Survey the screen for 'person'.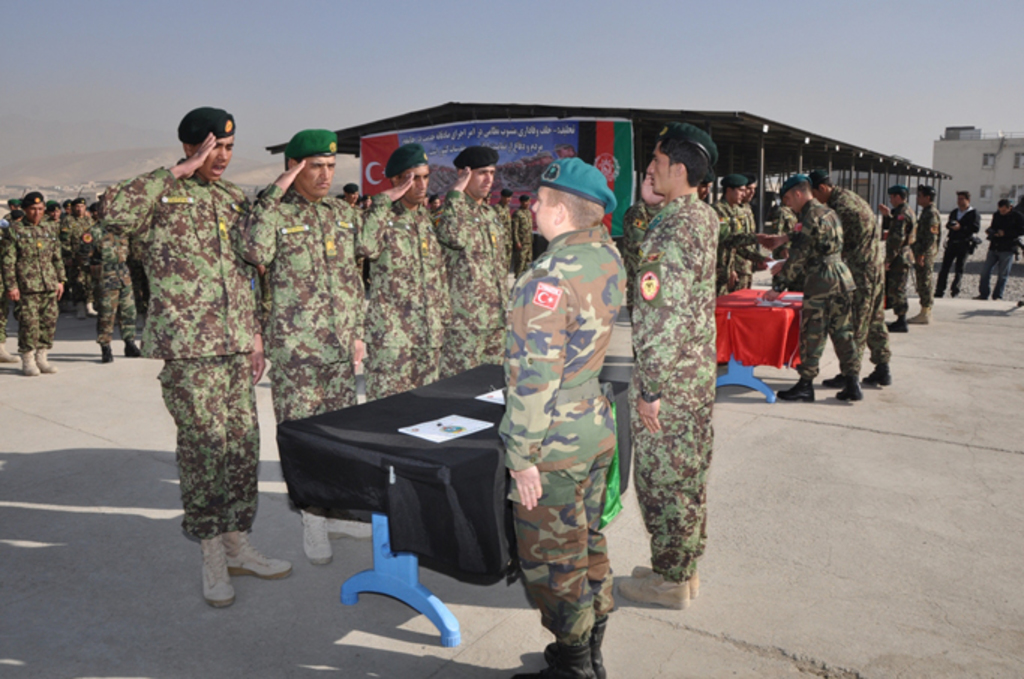
Survey found: crop(711, 175, 774, 292).
